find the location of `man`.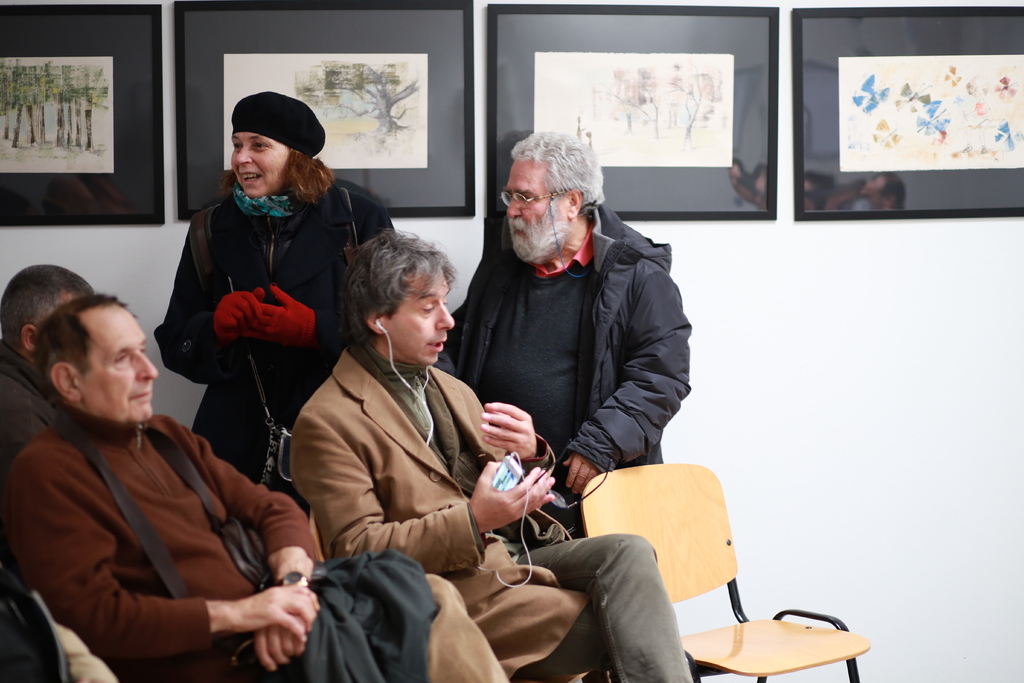
Location: bbox=[0, 261, 103, 436].
